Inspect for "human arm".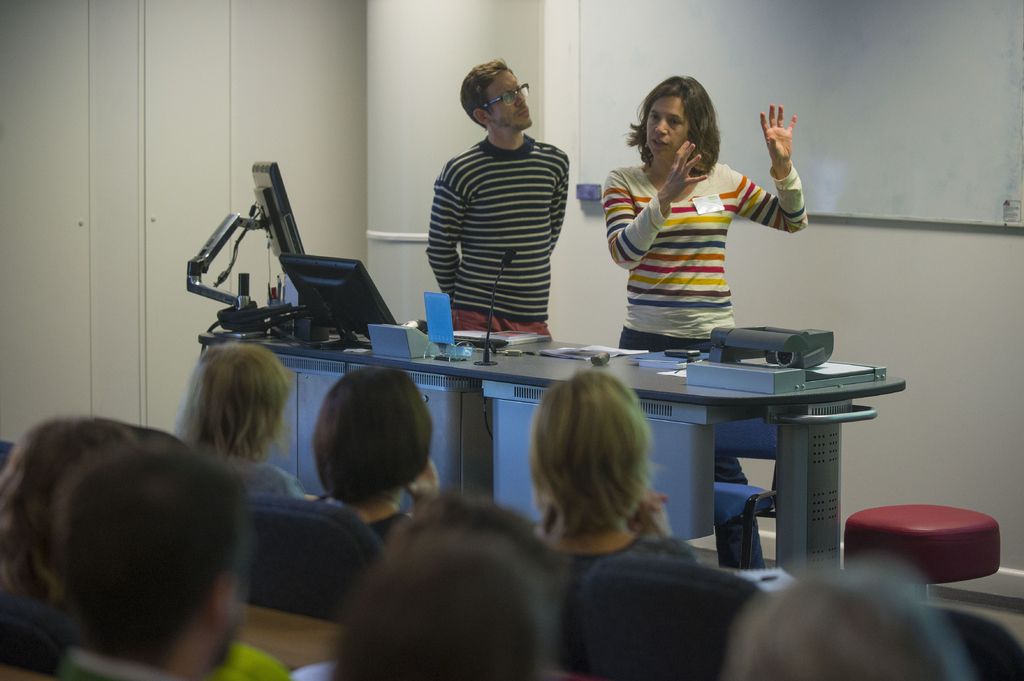
Inspection: locate(759, 104, 816, 245).
